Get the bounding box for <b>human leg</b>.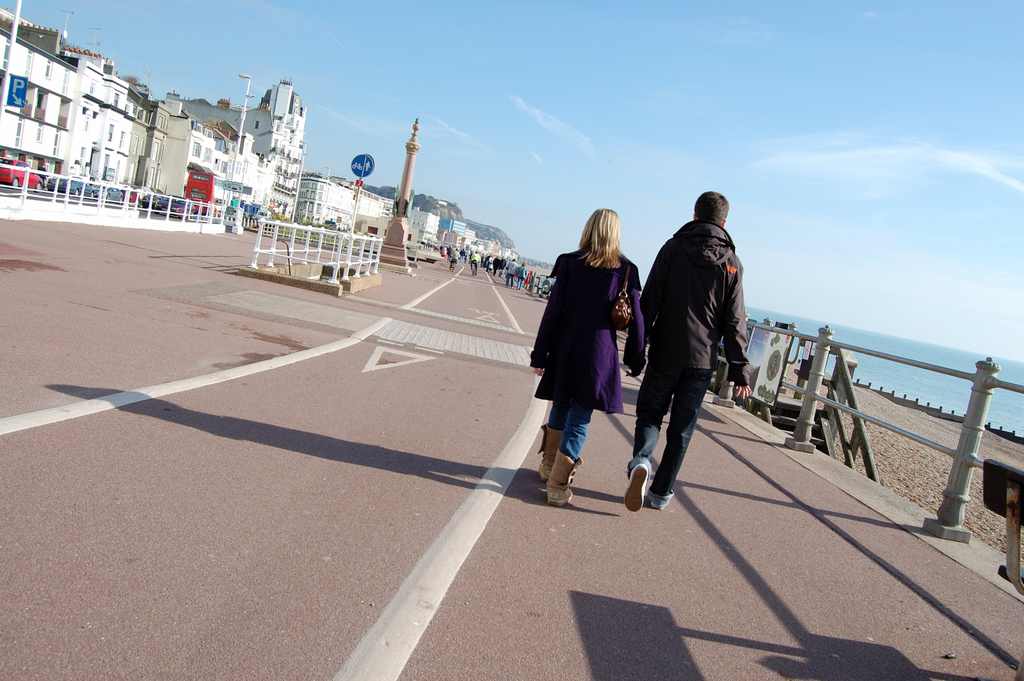
select_region(552, 377, 593, 506).
